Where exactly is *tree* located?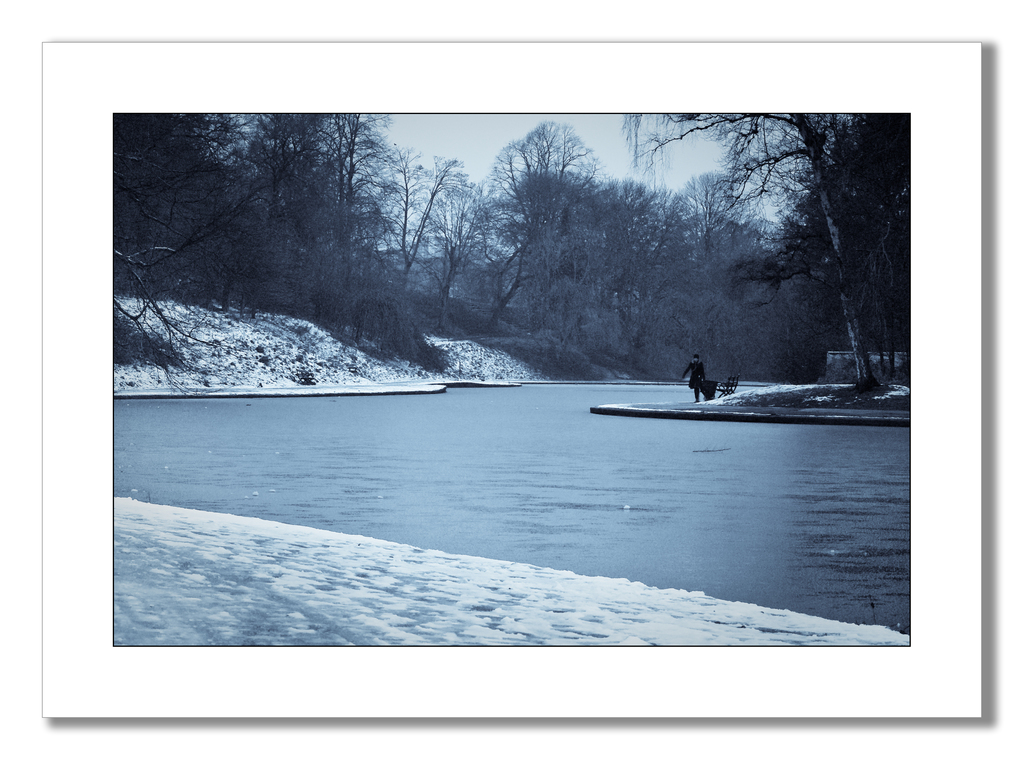
Its bounding box is x1=484 y1=113 x2=606 y2=326.
